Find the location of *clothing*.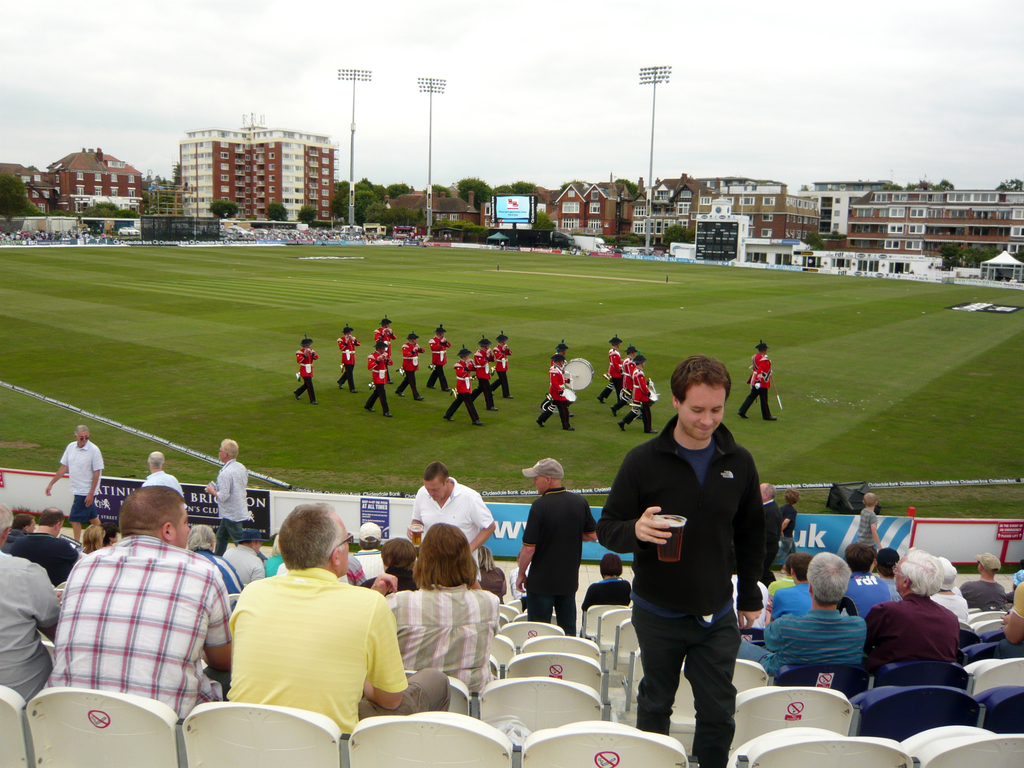
Location: rect(220, 458, 250, 540).
